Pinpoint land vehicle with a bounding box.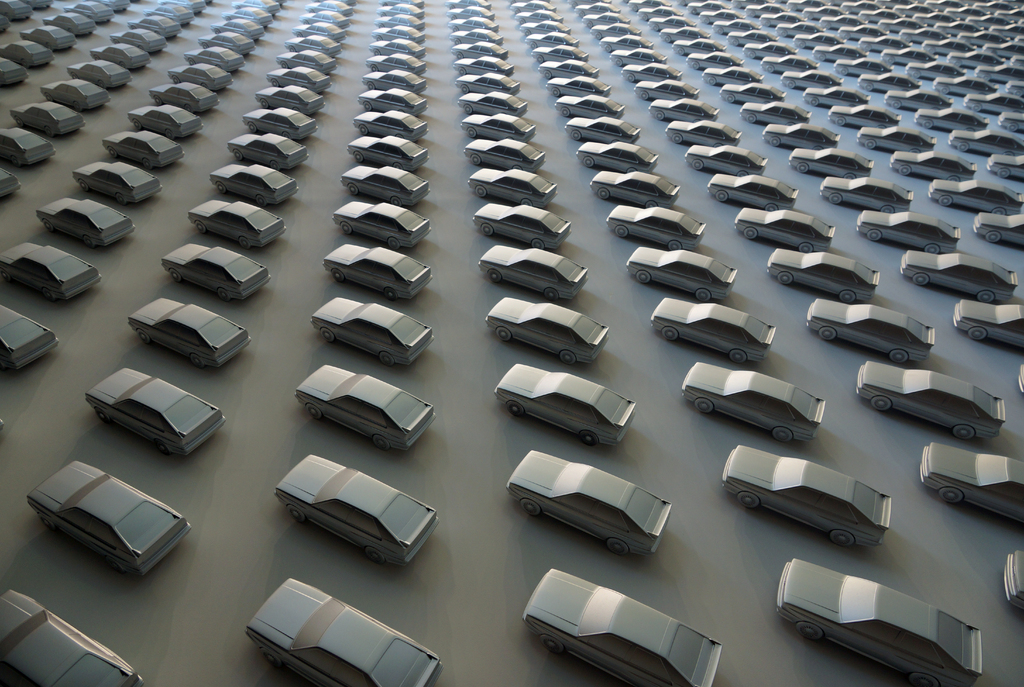
Rect(686, 0, 729, 13).
